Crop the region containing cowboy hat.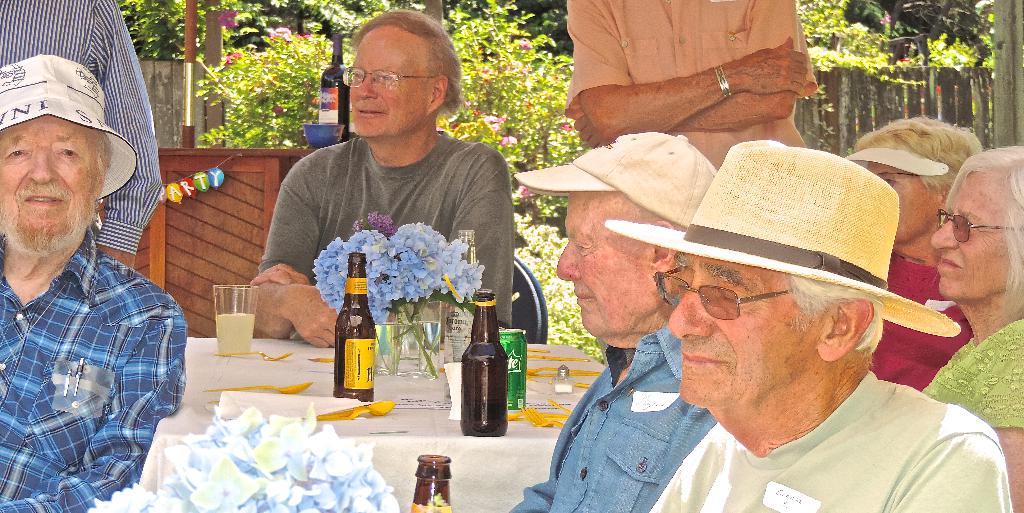
Crop region: rect(0, 52, 140, 209).
